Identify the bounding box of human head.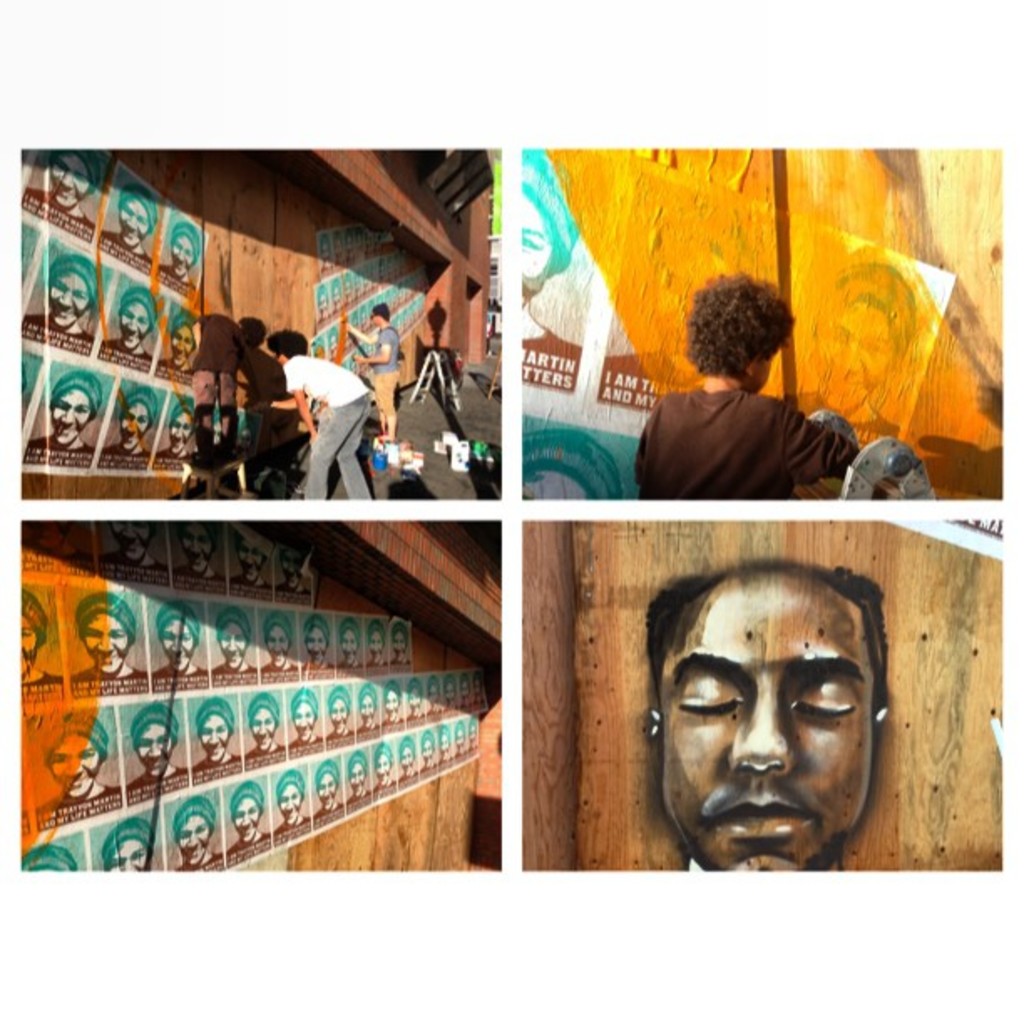
bbox=[330, 281, 340, 306].
